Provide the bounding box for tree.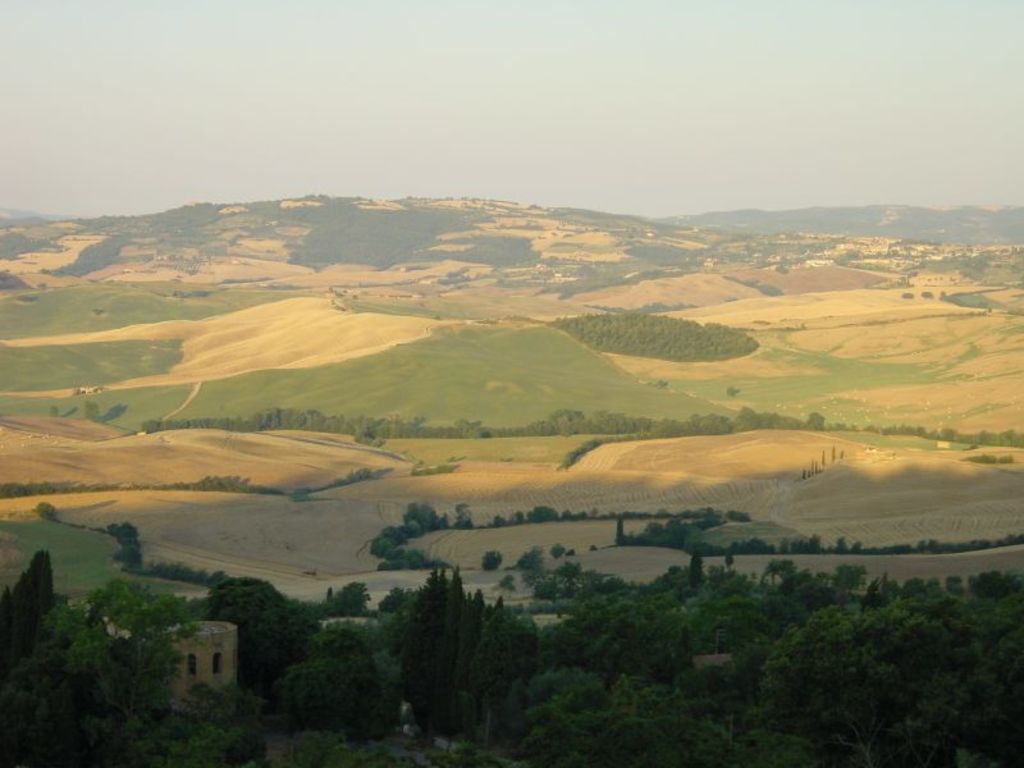
box(84, 712, 221, 767).
